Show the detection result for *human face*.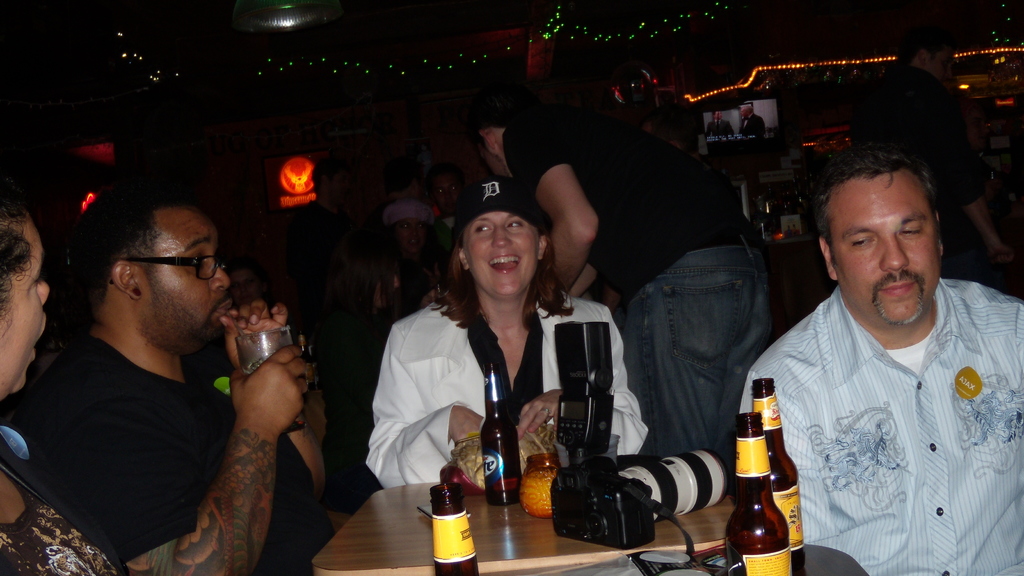
crop(464, 212, 540, 298).
